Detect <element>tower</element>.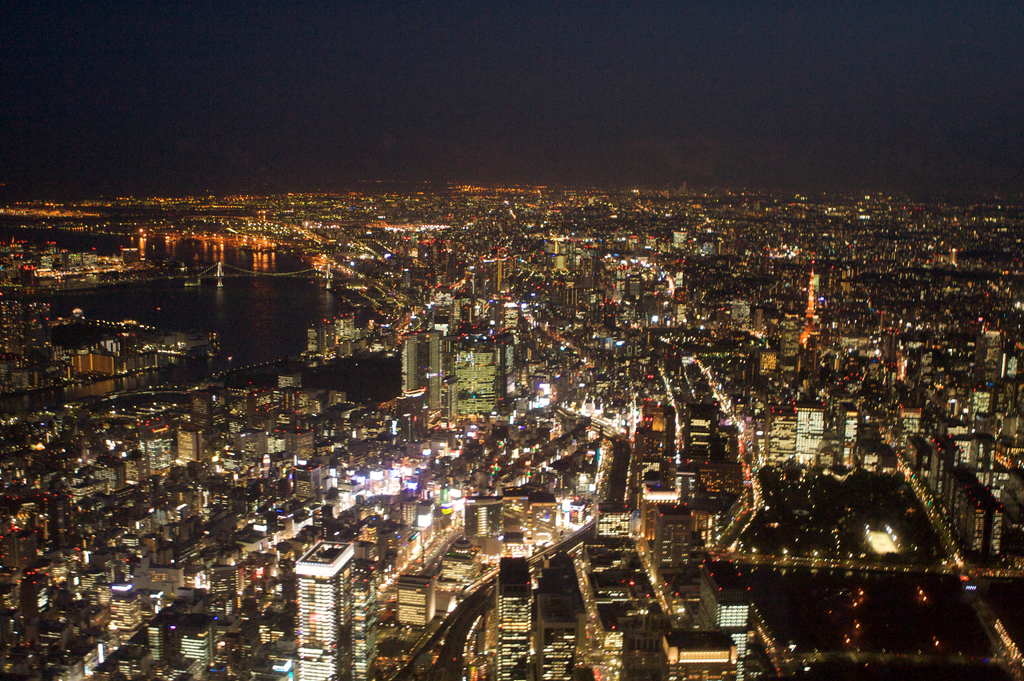
Detected at (x1=696, y1=555, x2=750, y2=676).
